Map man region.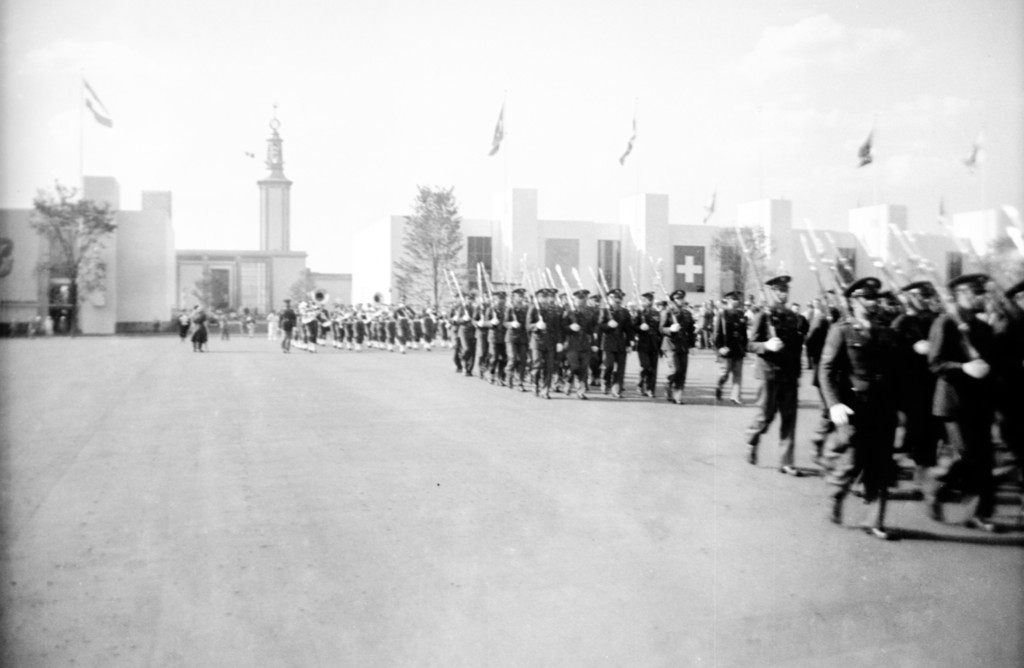
Mapped to bbox(991, 281, 1023, 530).
